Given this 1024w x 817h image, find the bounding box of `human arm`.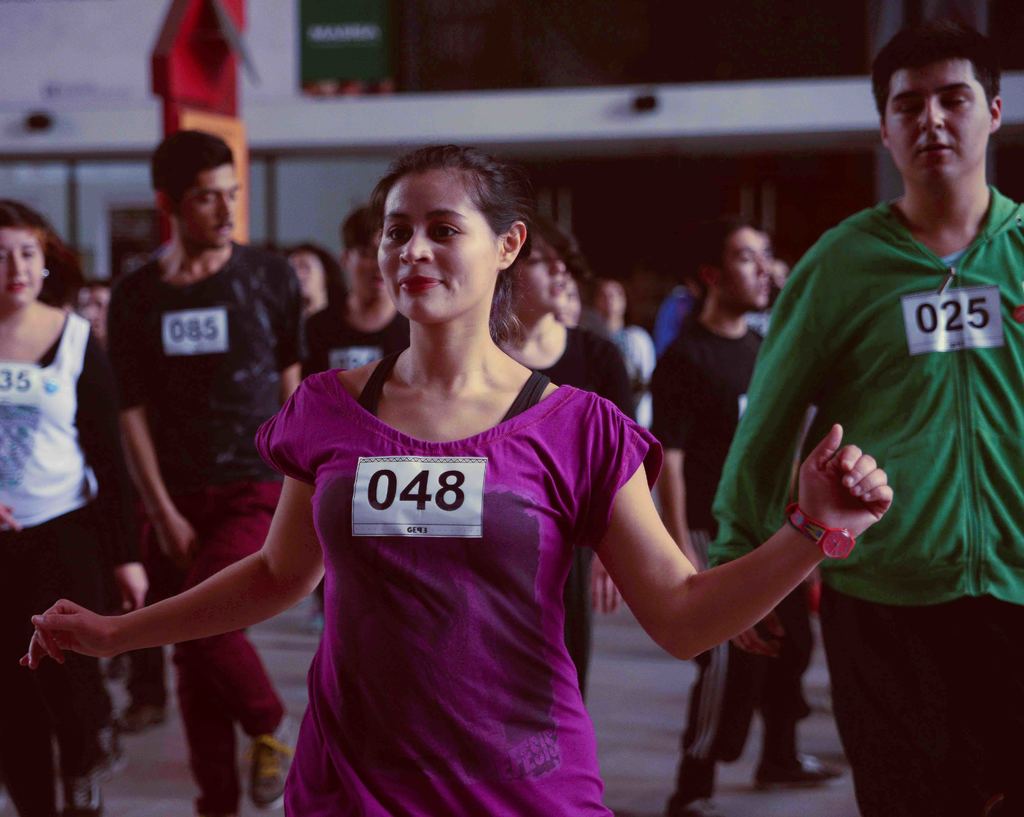
705, 270, 838, 652.
